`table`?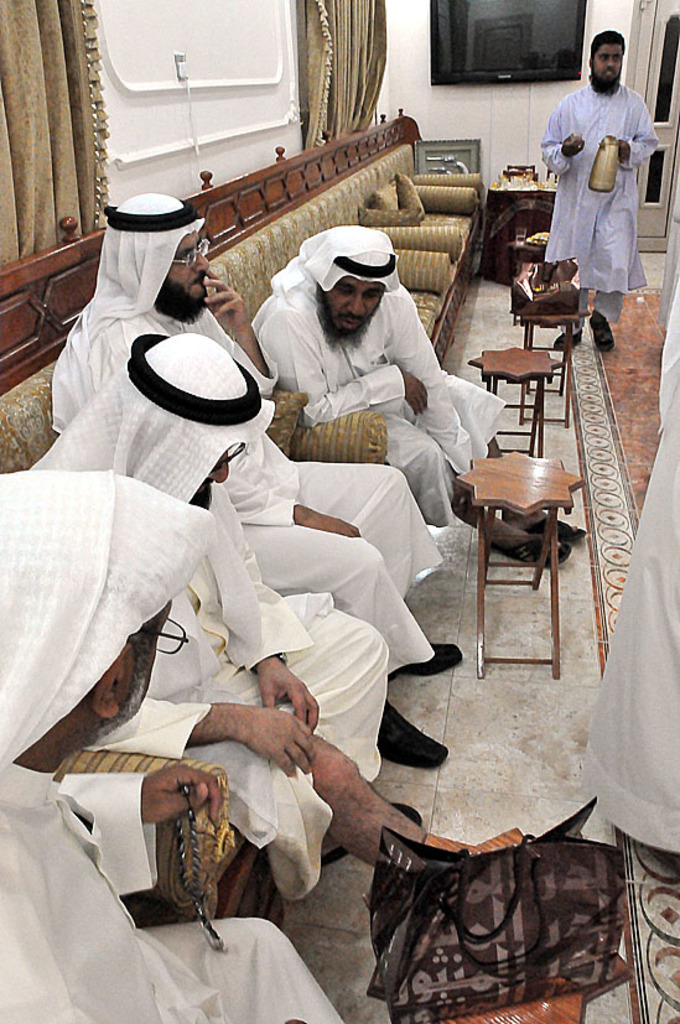
508:267:582:347
